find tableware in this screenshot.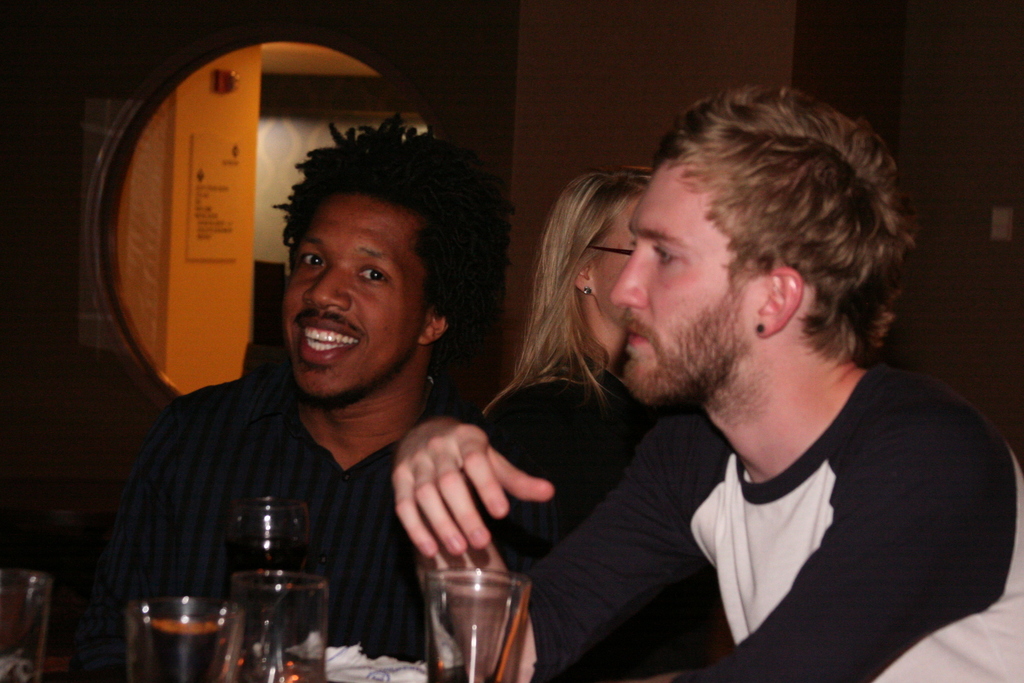
The bounding box for tableware is {"left": 227, "top": 570, "right": 336, "bottom": 682}.
